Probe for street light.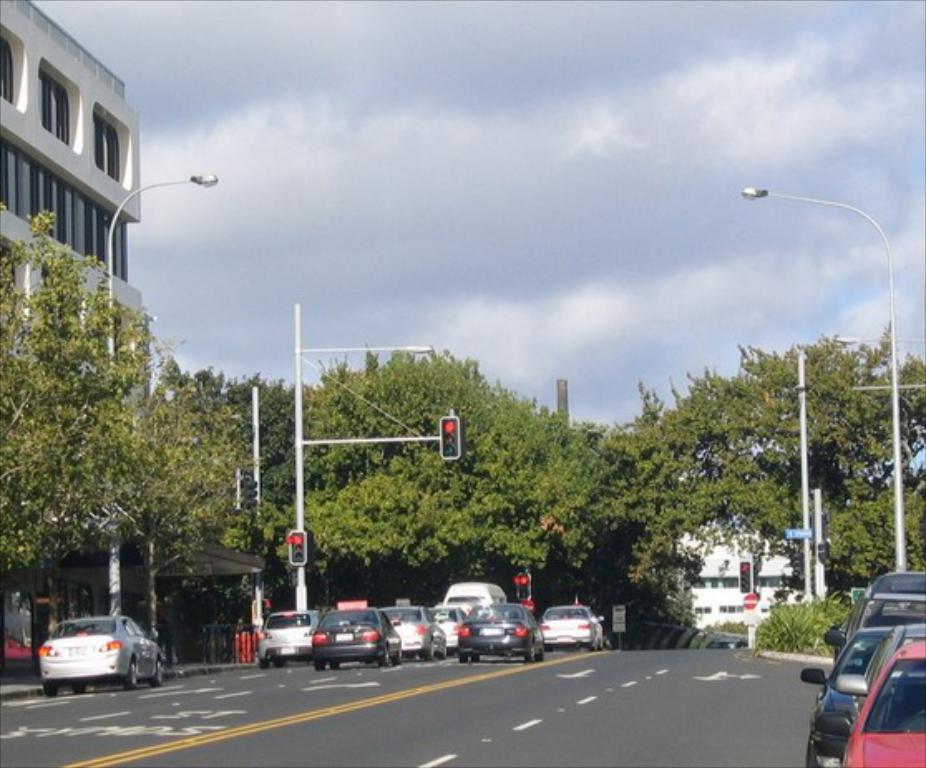
Probe result: {"x1": 111, "y1": 168, "x2": 222, "y2": 612}.
